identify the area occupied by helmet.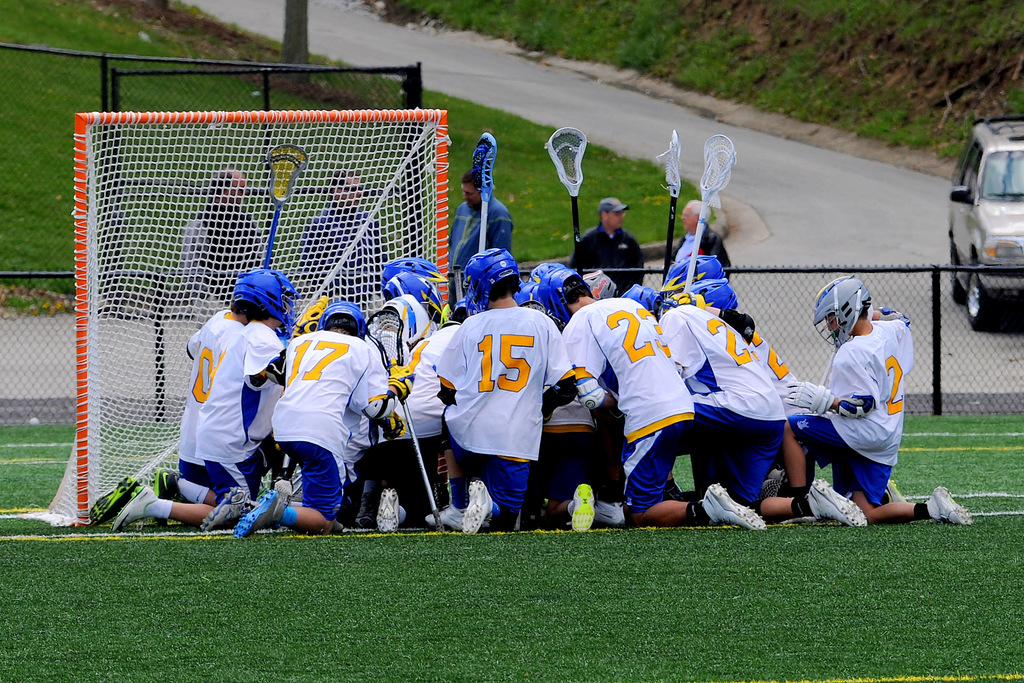
Area: (x1=319, y1=301, x2=371, y2=338).
